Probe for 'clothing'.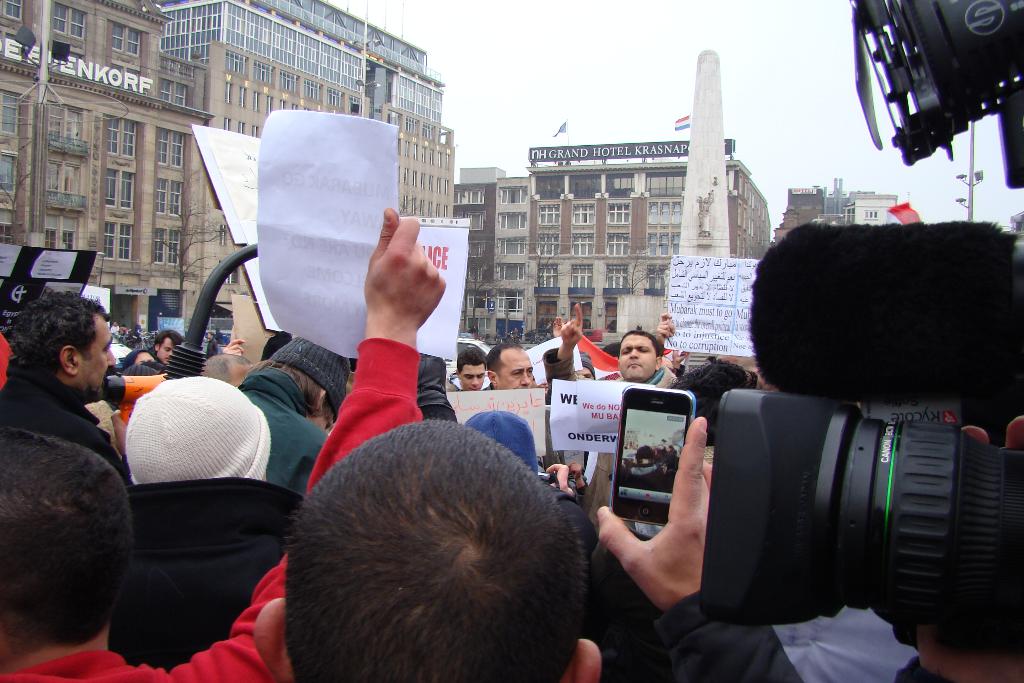
Probe result: l=227, t=364, r=328, b=498.
